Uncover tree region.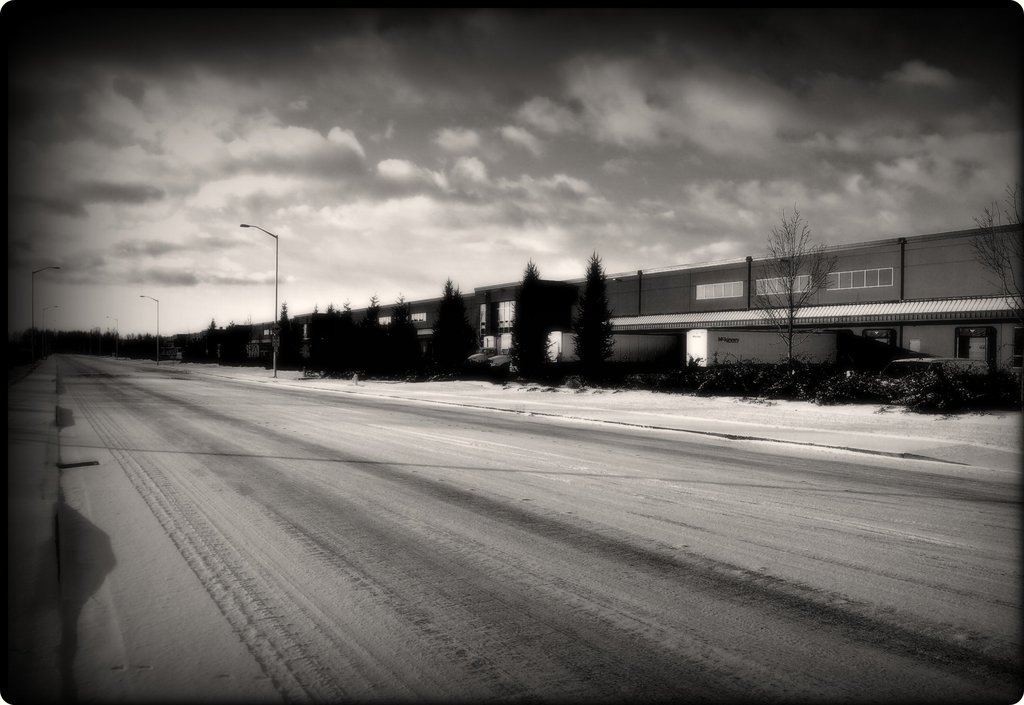
Uncovered: {"x1": 510, "y1": 259, "x2": 551, "y2": 390}.
